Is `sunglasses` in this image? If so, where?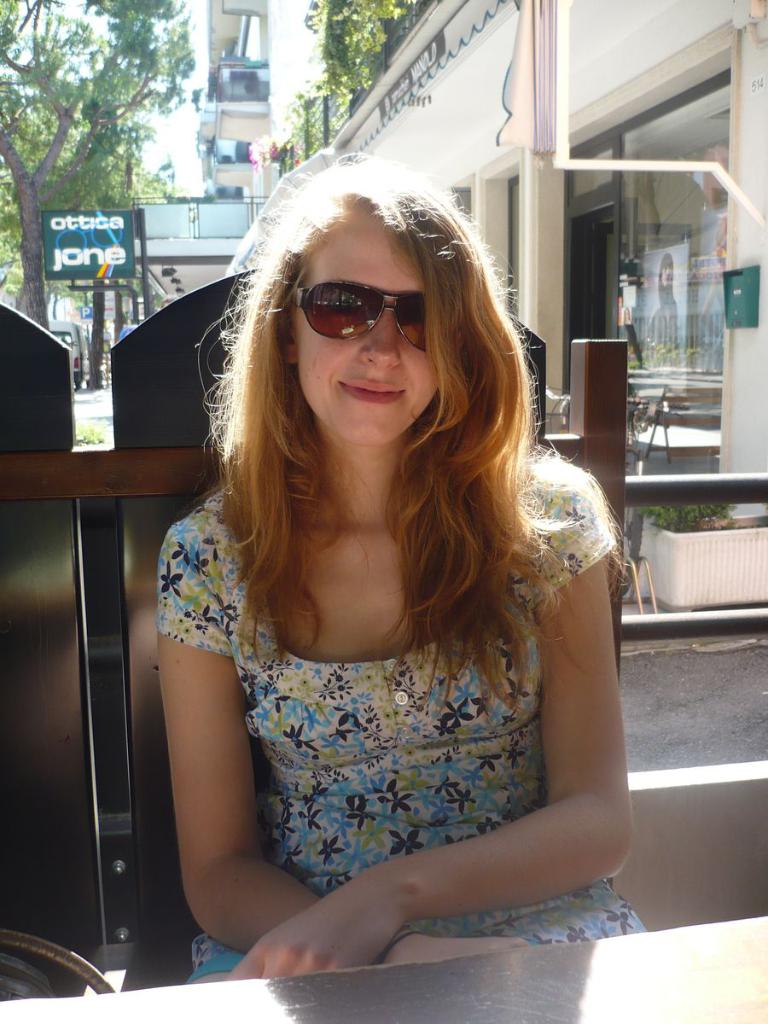
Yes, at locate(271, 273, 433, 374).
